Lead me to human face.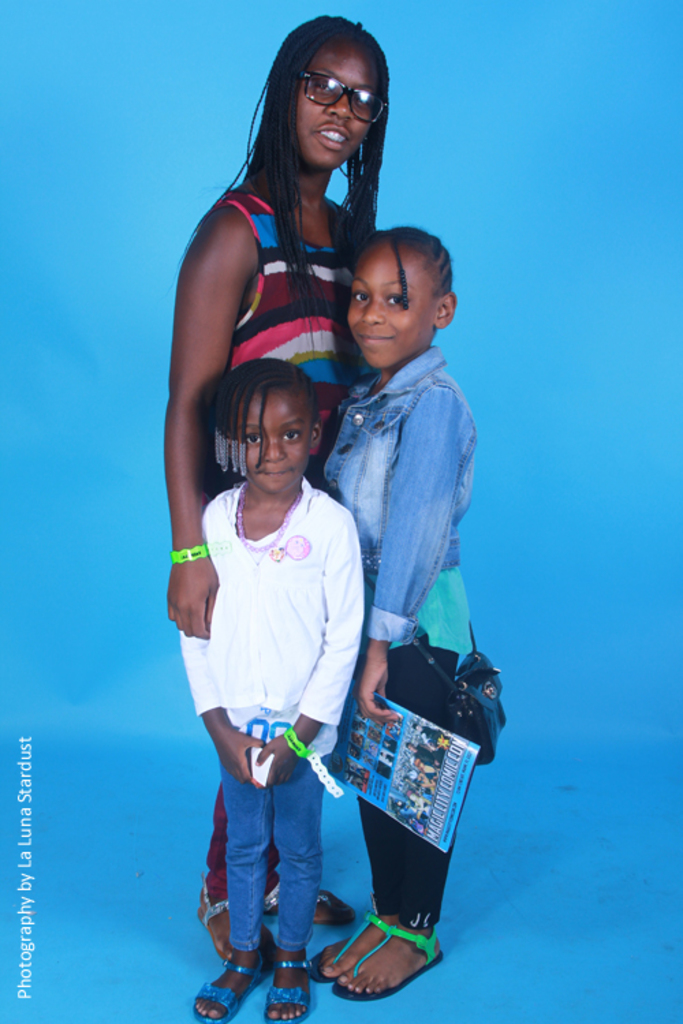
Lead to box=[348, 251, 426, 371].
